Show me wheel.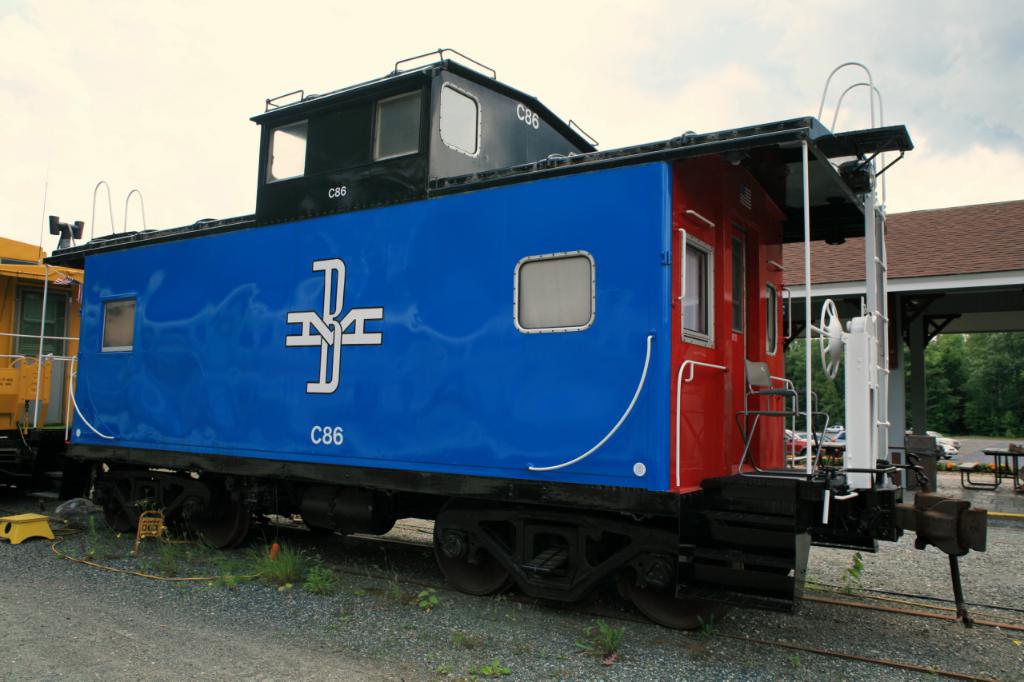
wheel is here: select_region(615, 539, 722, 628).
